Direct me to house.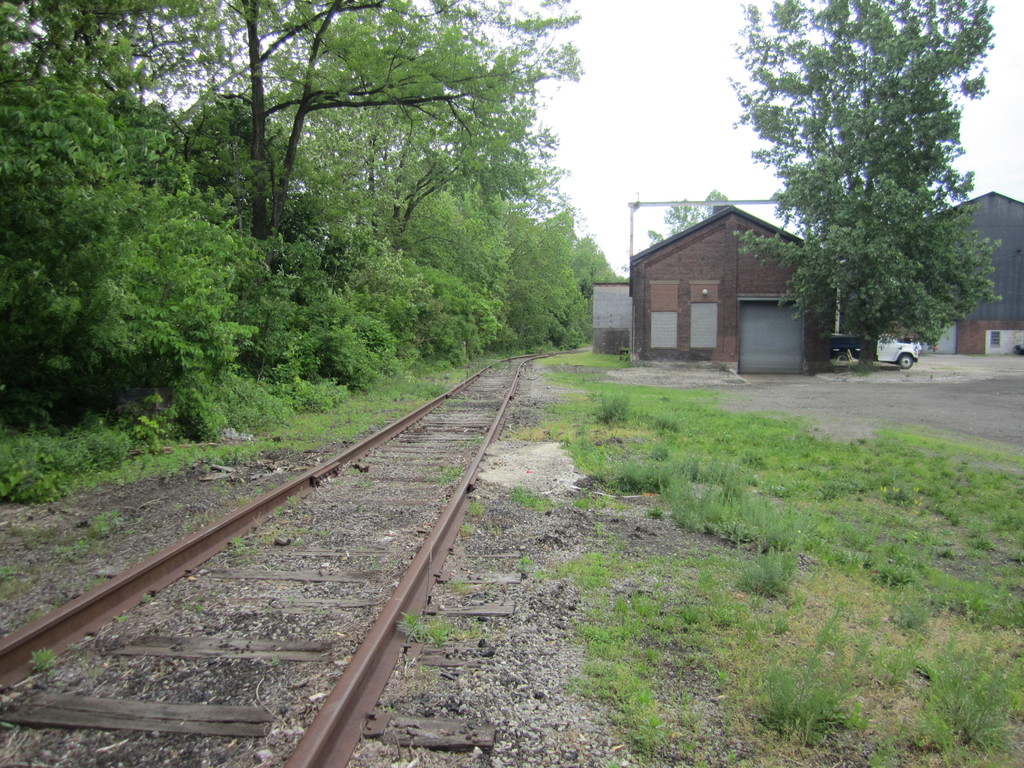
Direction: bbox(909, 189, 1022, 355).
